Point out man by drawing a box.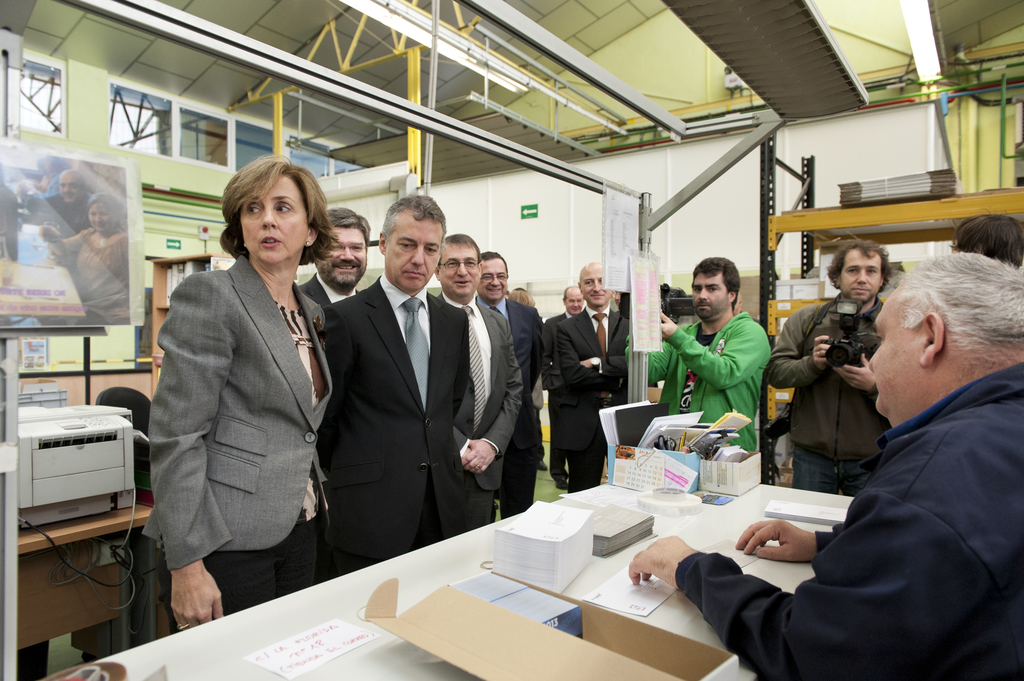
bbox=[471, 252, 550, 517].
